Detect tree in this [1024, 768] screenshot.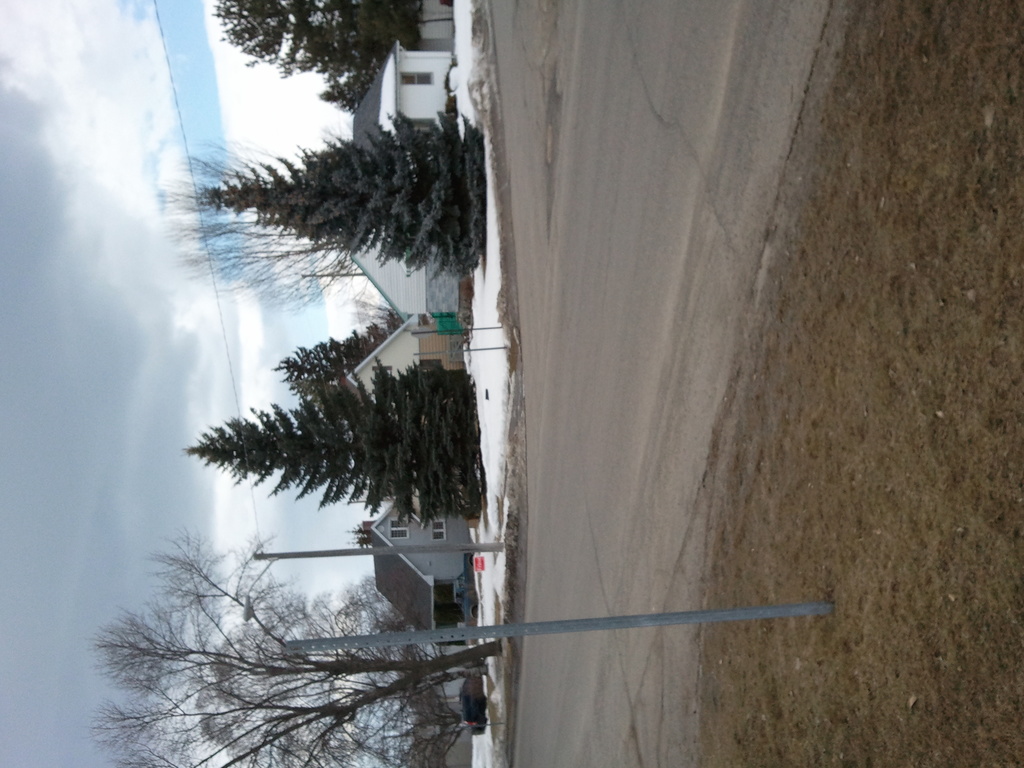
Detection: 209 0 419 121.
